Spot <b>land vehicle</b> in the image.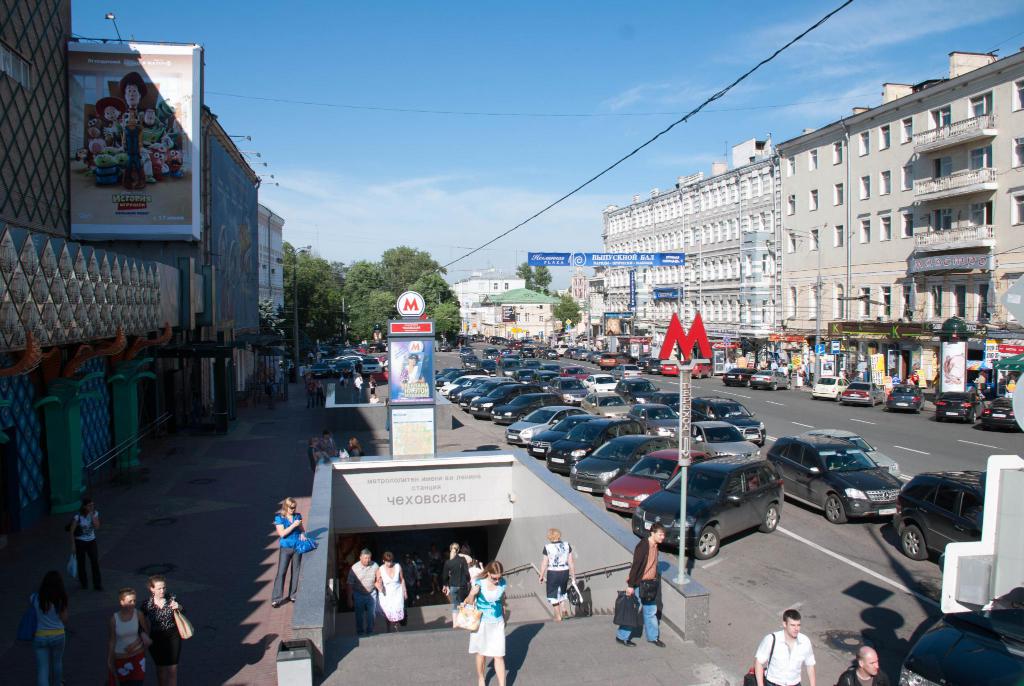
<b>land vehicle</b> found at box(468, 383, 536, 417).
